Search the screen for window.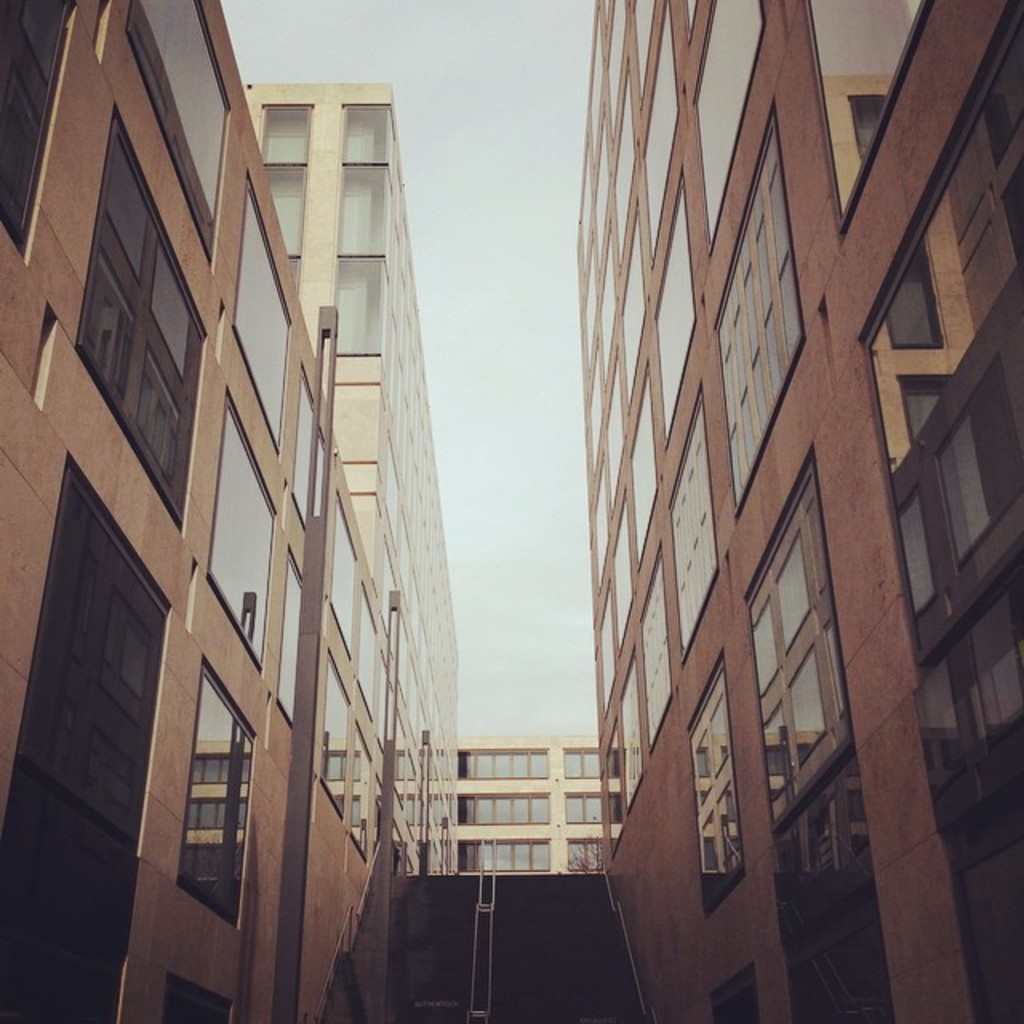
Found at (left=453, top=840, right=555, bottom=880).
